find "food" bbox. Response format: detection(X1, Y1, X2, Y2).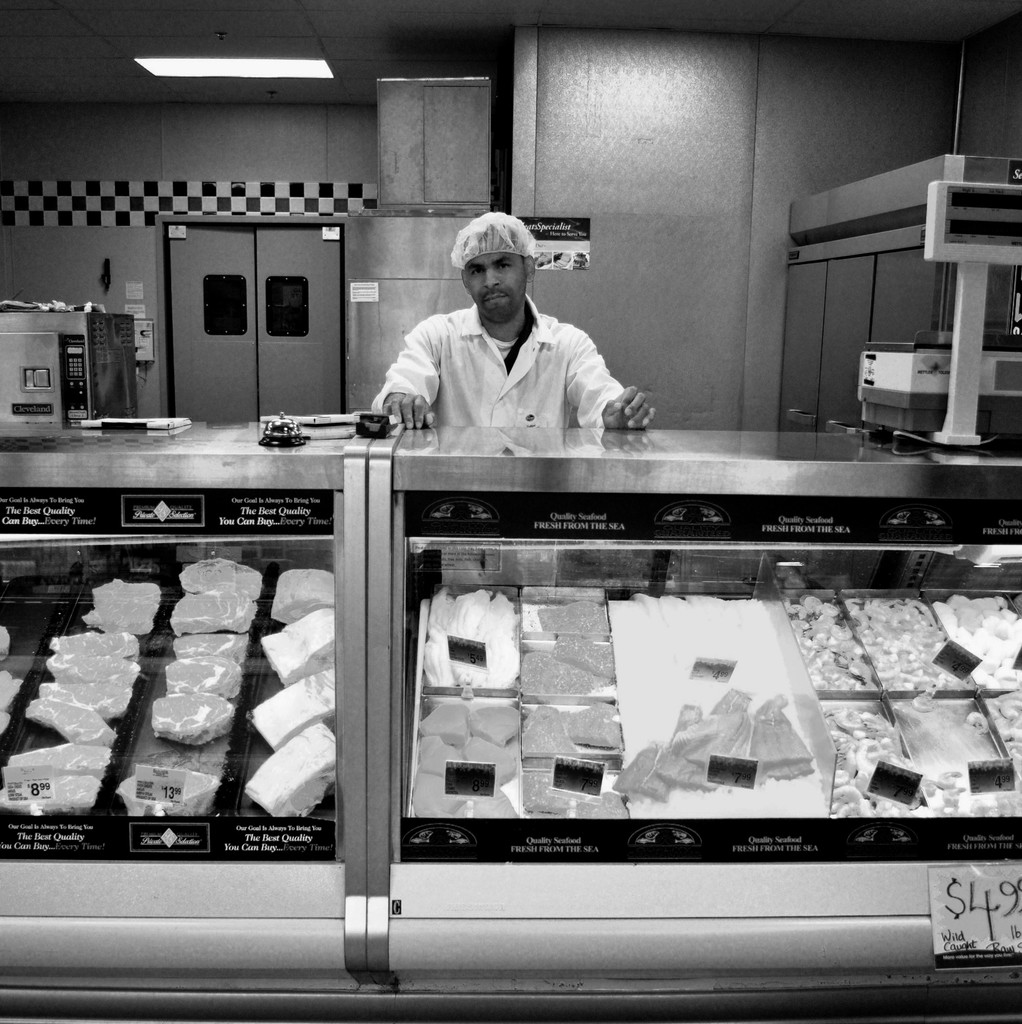
detection(781, 593, 881, 695).
